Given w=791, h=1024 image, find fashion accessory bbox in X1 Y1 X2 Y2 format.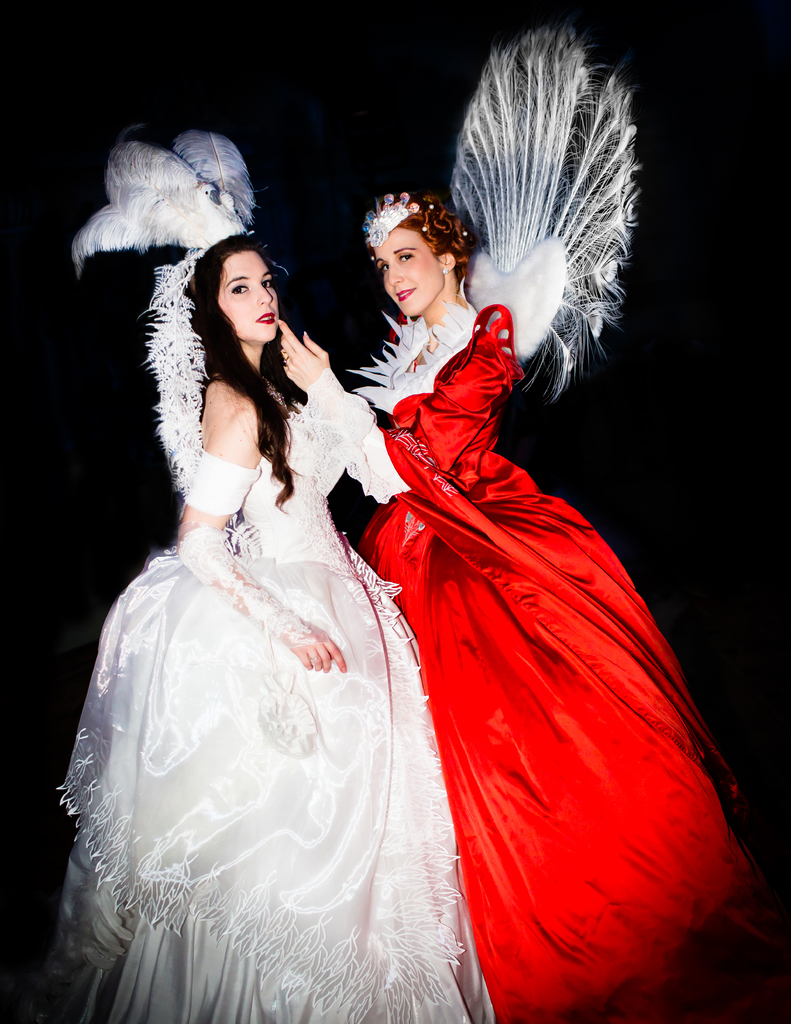
441 268 448 275.
